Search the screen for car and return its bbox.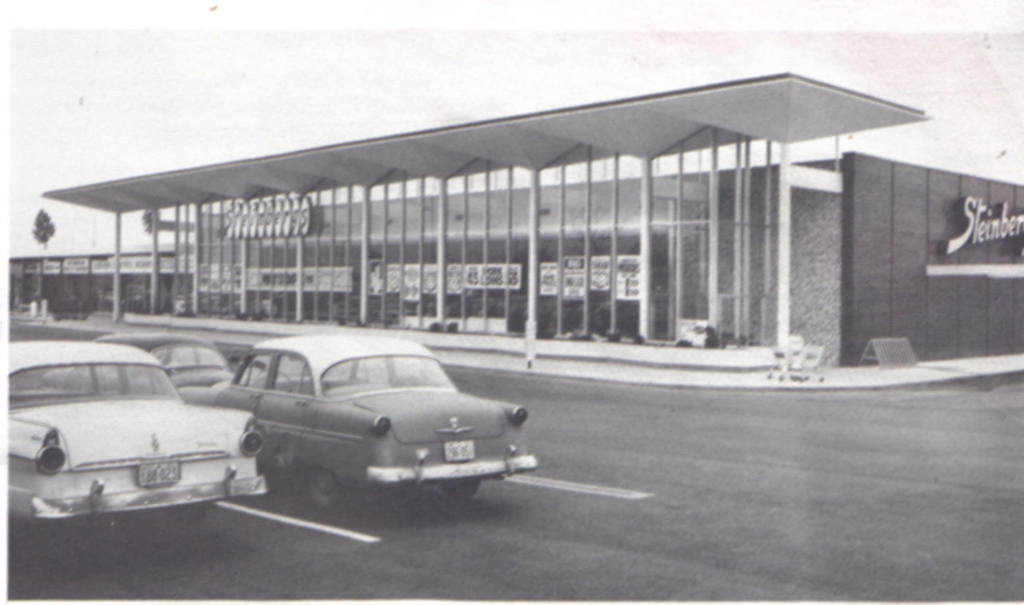
Found: 9,339,263,520.
